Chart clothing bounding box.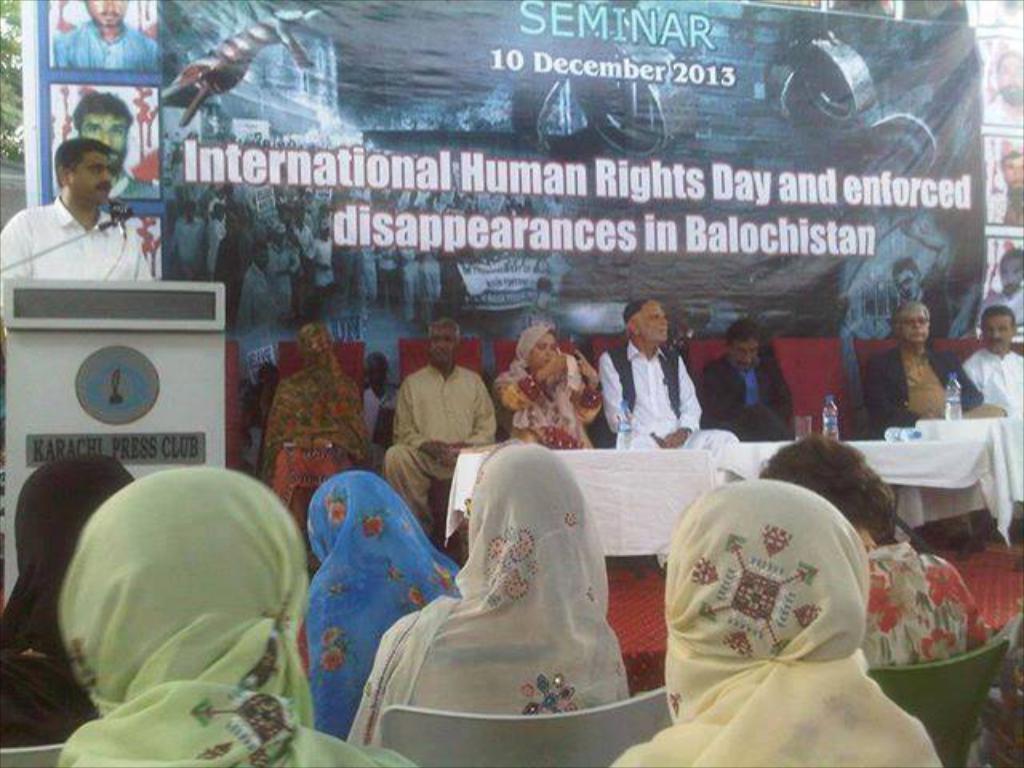
Charted: x1=493, y1=322, x2=595, y2=456.
